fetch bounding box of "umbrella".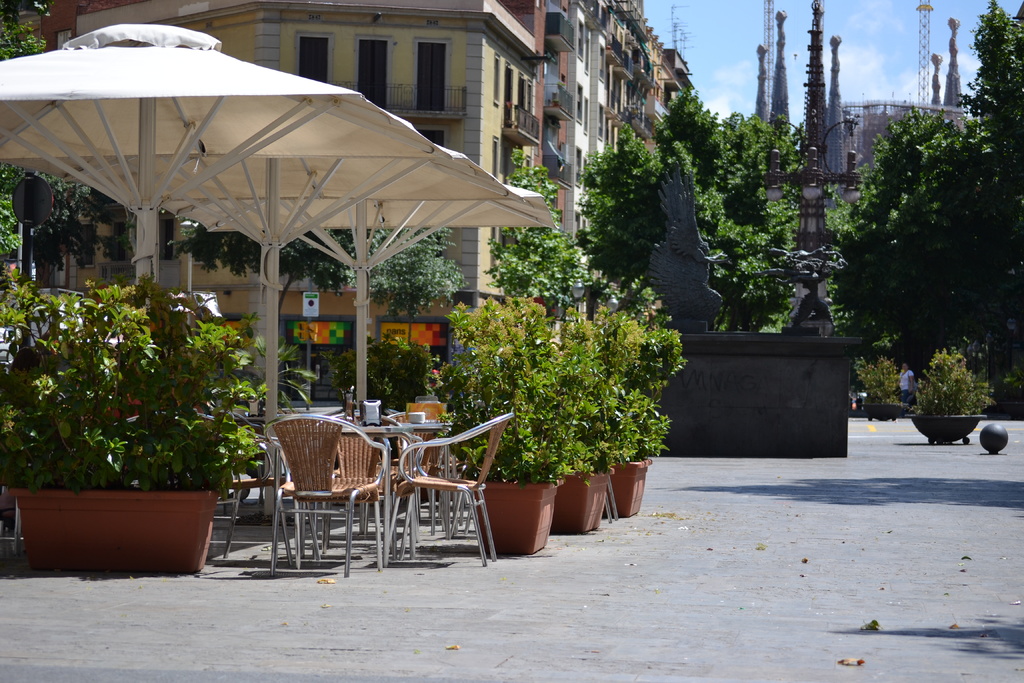
Bbox: Rect(0, 145, 520, 512).
